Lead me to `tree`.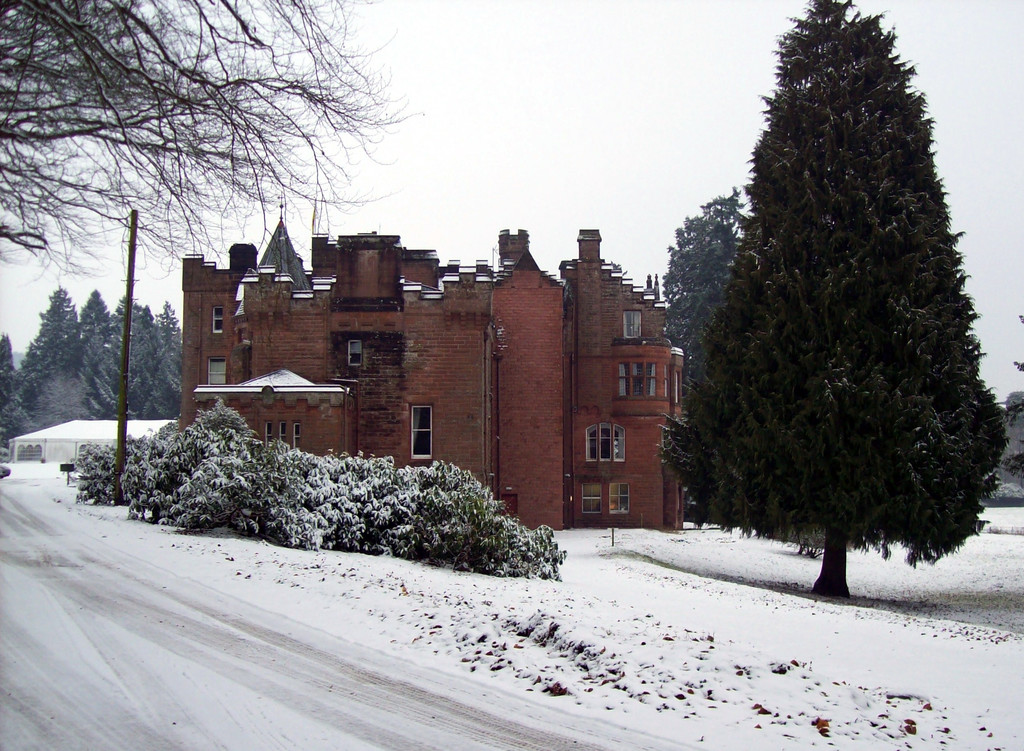
Lead to box(70, 386, 574, 549).
